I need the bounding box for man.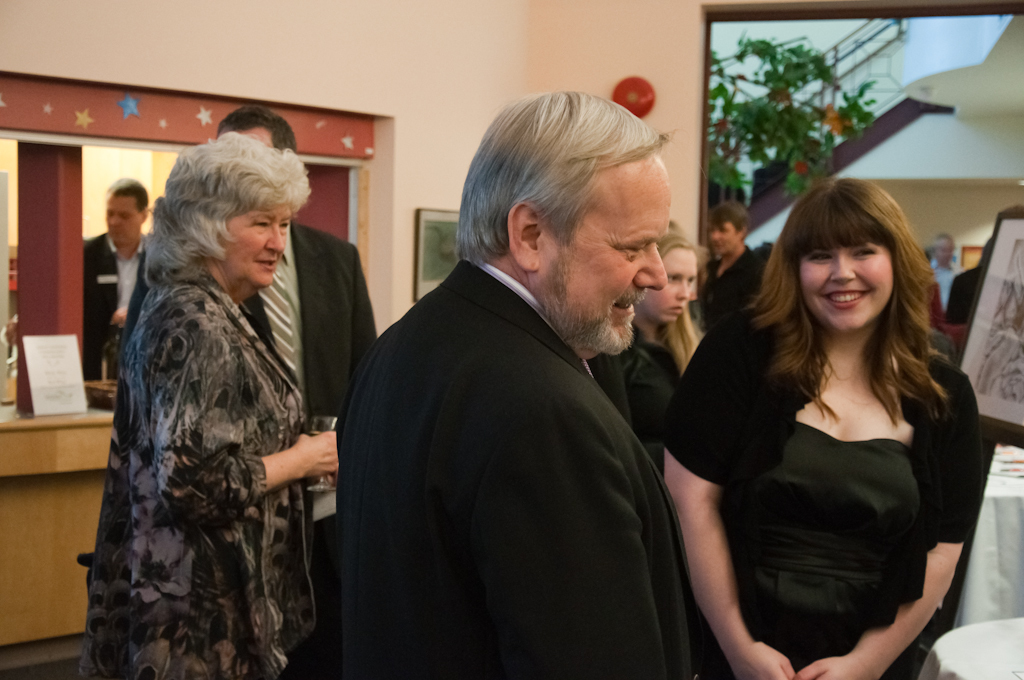
Here it is: box=[928, 231, 963, 309].
